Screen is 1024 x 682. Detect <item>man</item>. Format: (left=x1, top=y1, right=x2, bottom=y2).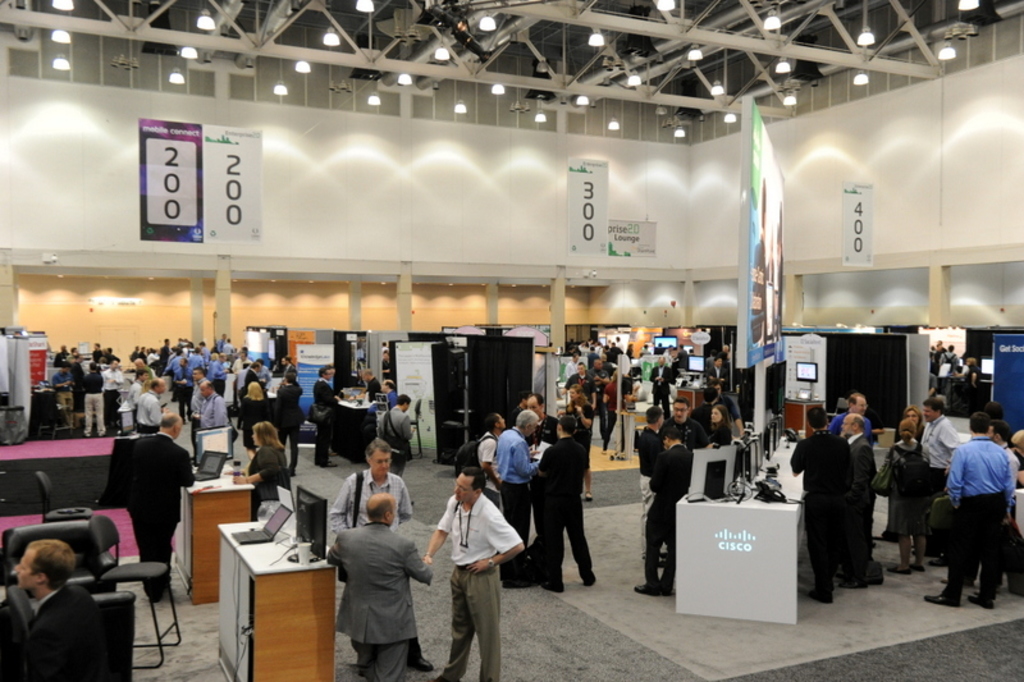
(left=788, top=404, right=847, bottom=603).
